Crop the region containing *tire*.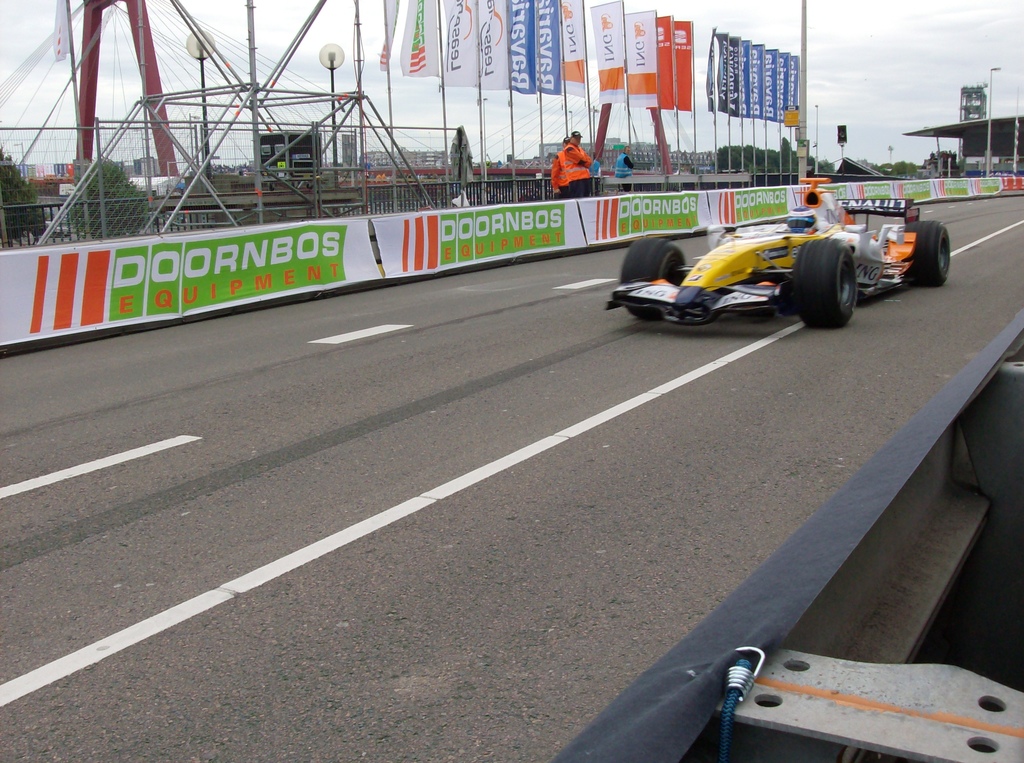
Crop region: (x1=785, y1=207, x2=817, y2=230).
